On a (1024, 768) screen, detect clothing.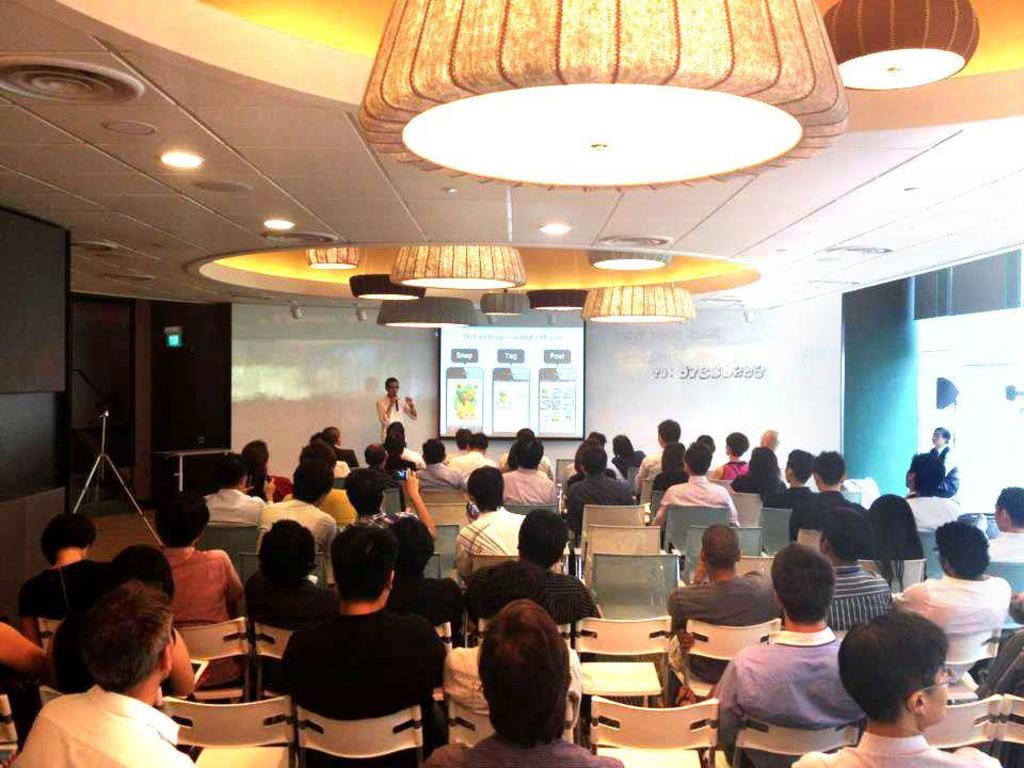
bbox(206, 489, 262, 523).
